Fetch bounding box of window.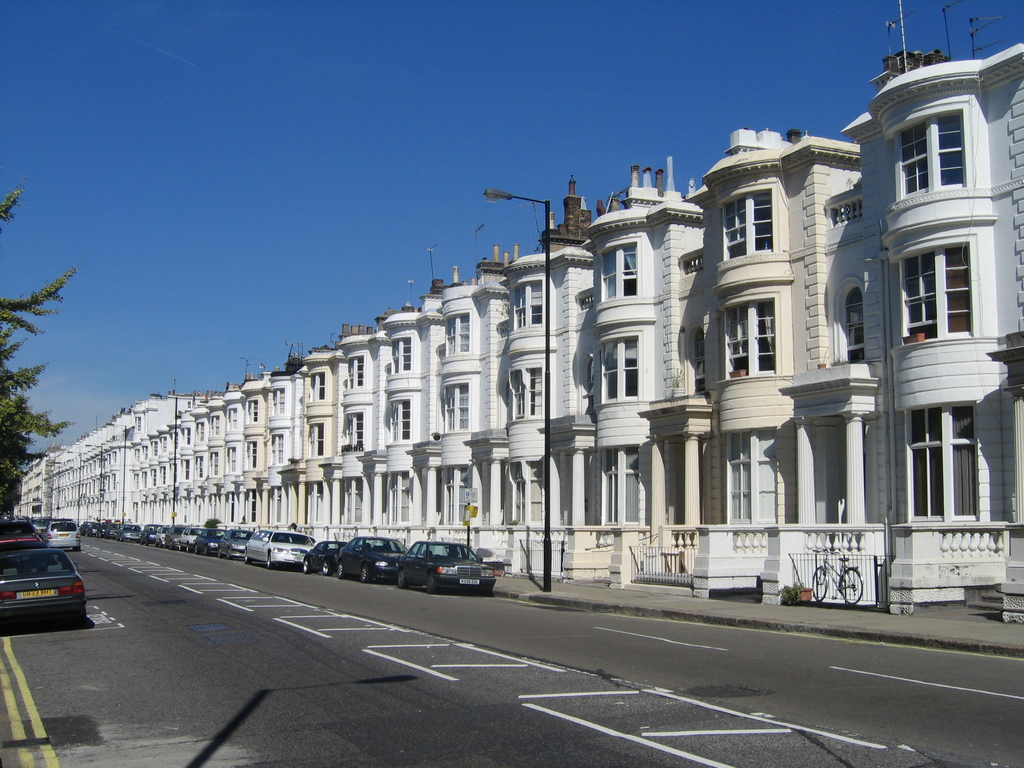
Bbox: rect(387, 337, 417, 376).
